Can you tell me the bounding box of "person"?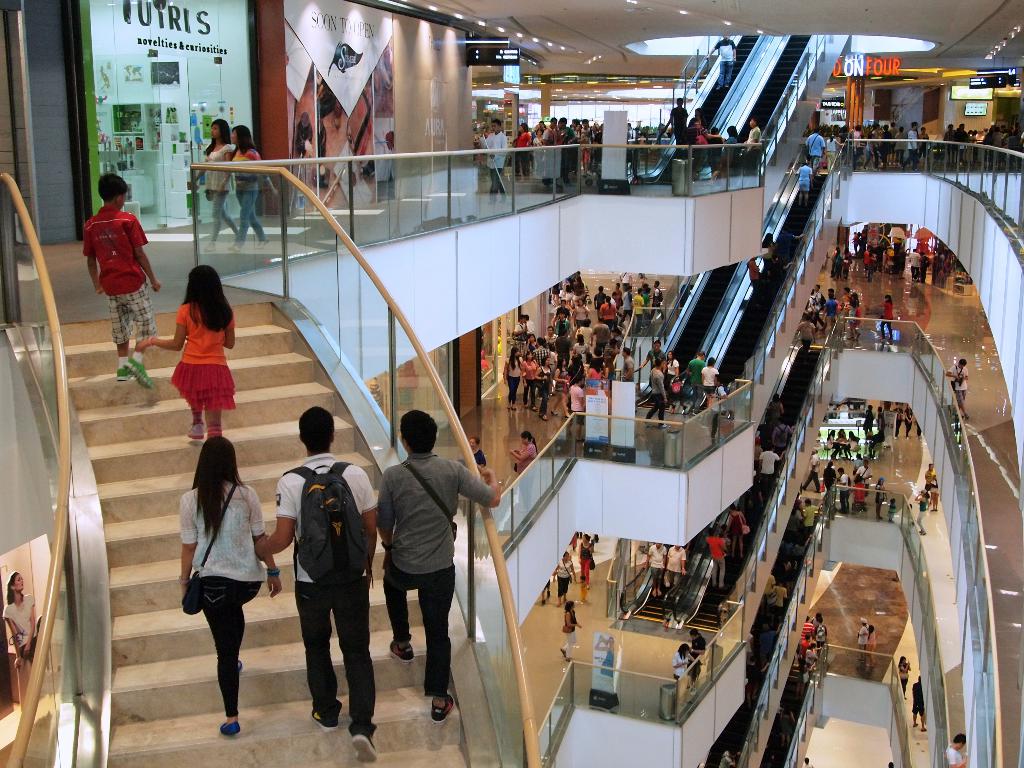
crop(81, 172, 152, 388).
